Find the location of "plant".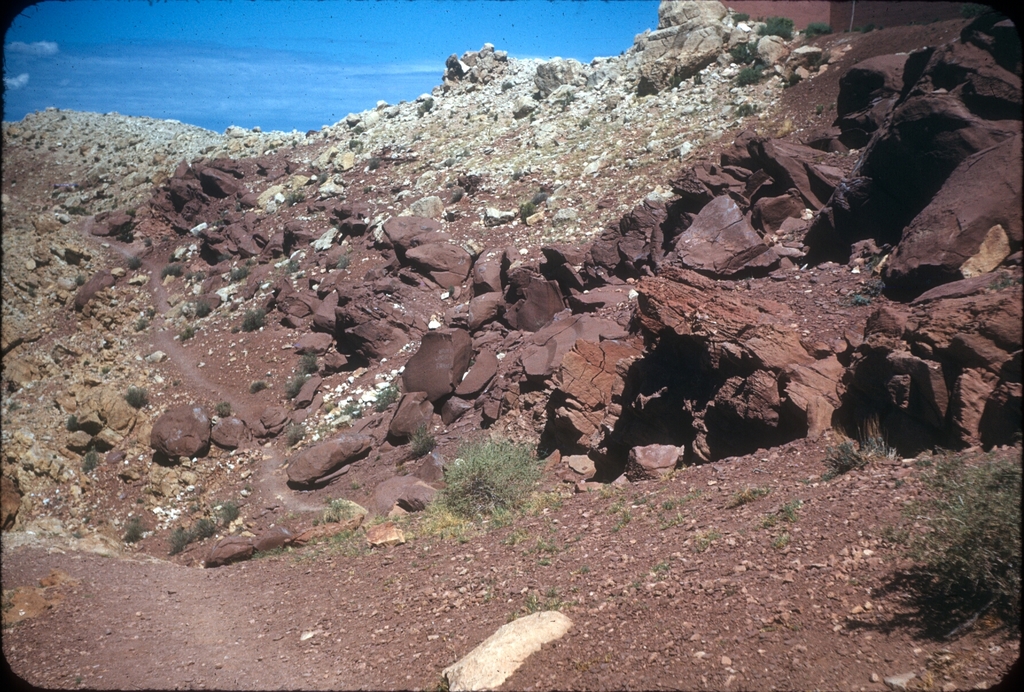
Location: bbox=(234, 199, 243, 211).
